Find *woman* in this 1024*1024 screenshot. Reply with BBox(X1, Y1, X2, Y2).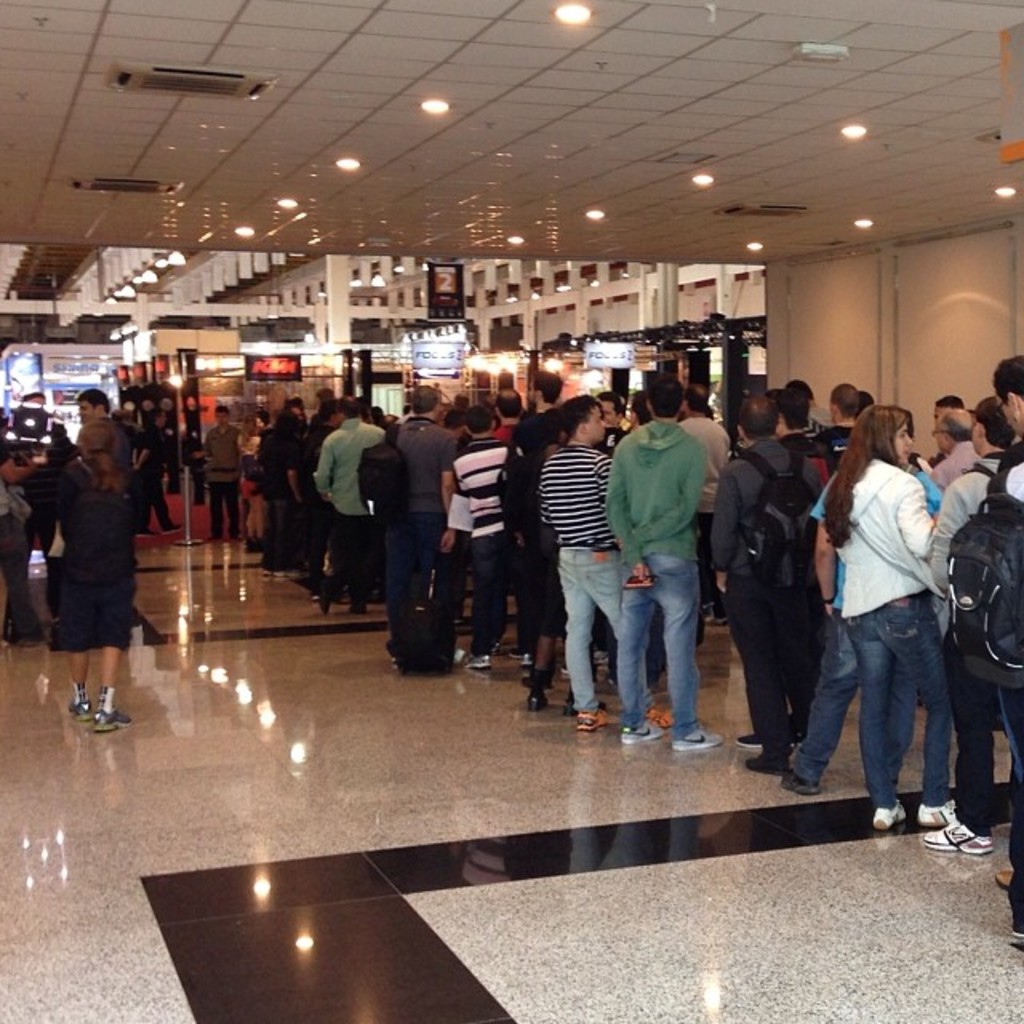
BBox(267, 408, 302, 576).
